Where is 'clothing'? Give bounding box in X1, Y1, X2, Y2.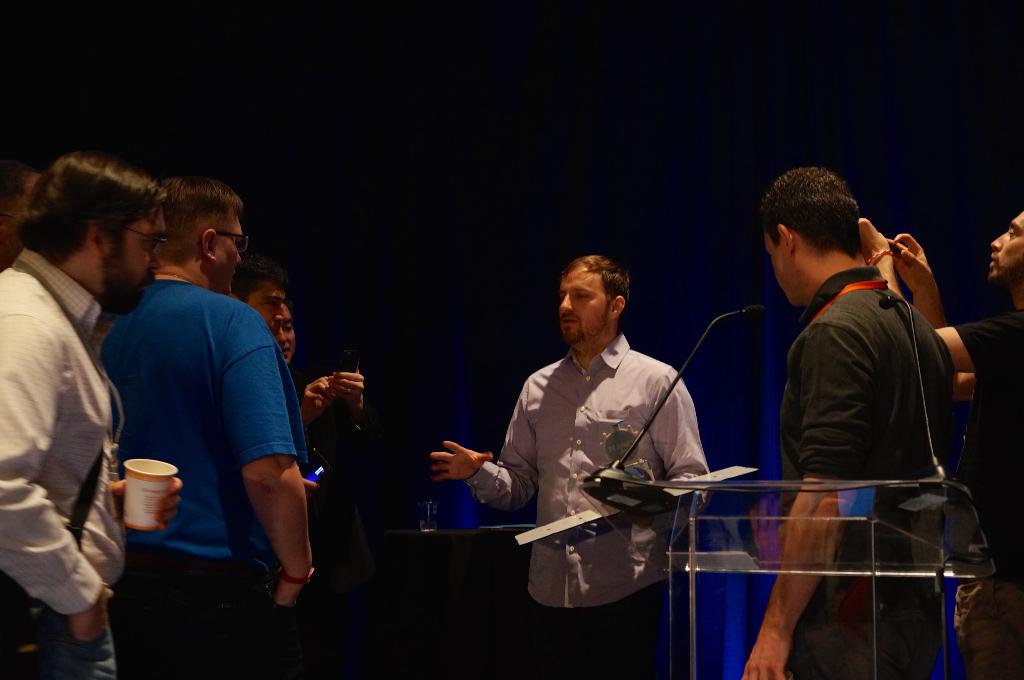
956, 303, 1023, 679.
